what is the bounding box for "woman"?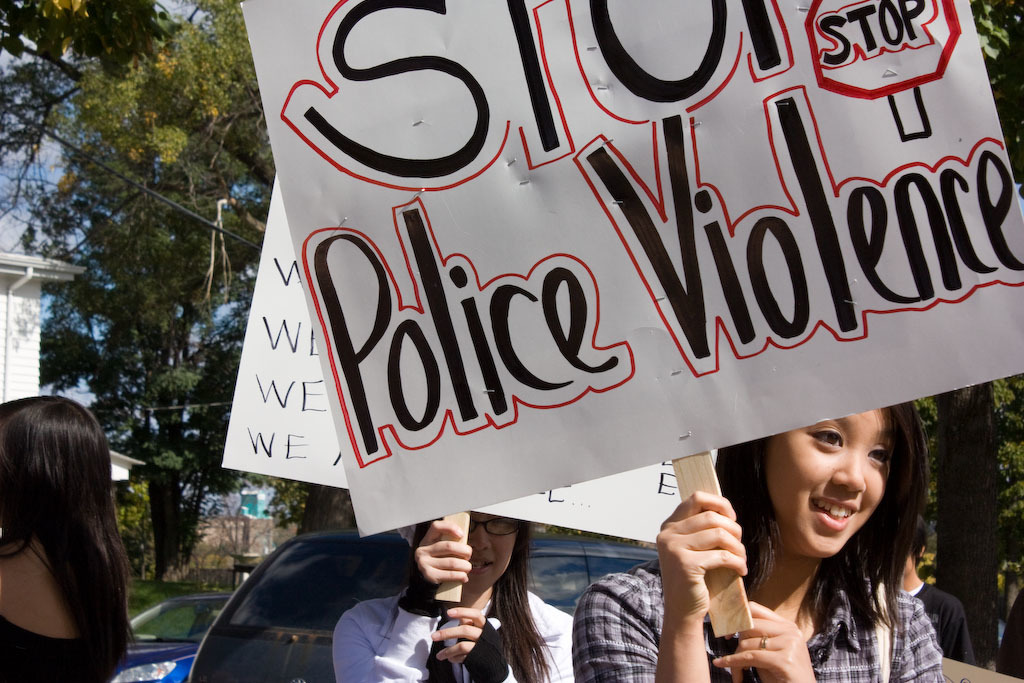
locate(575, 399, 942, 682).
